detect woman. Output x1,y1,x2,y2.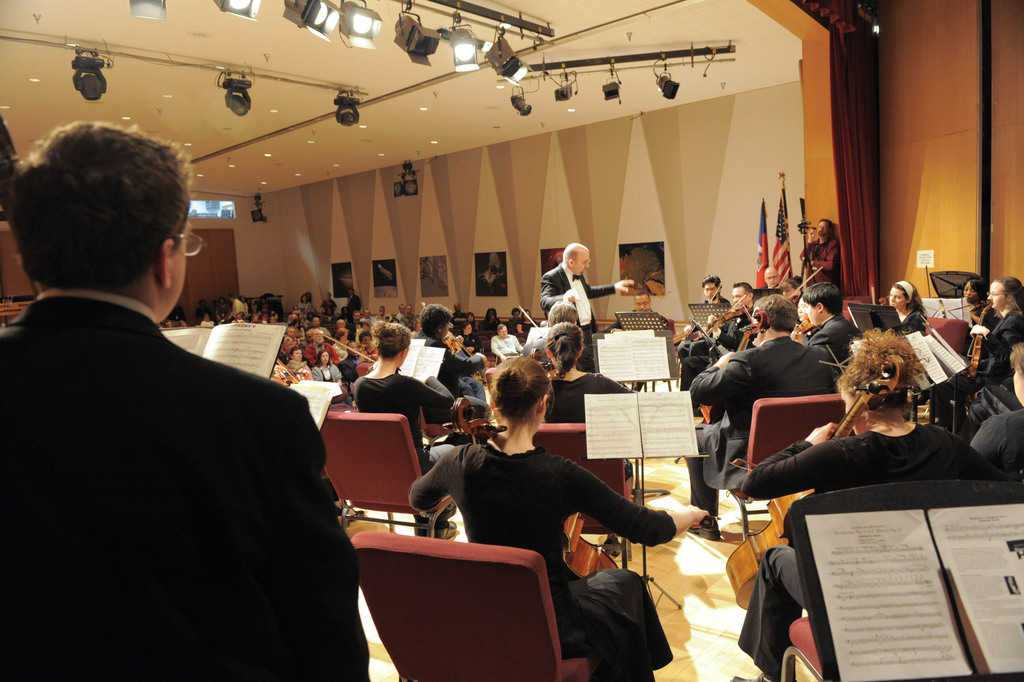
909,272,1023,438.
